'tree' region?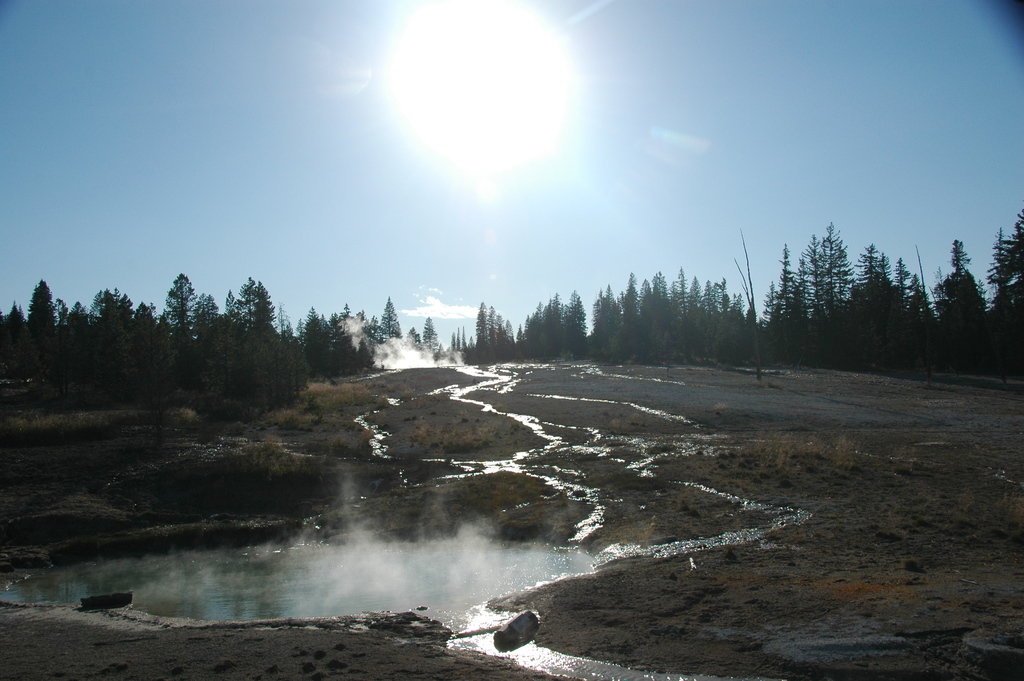
(237, 280, 280, 416)
